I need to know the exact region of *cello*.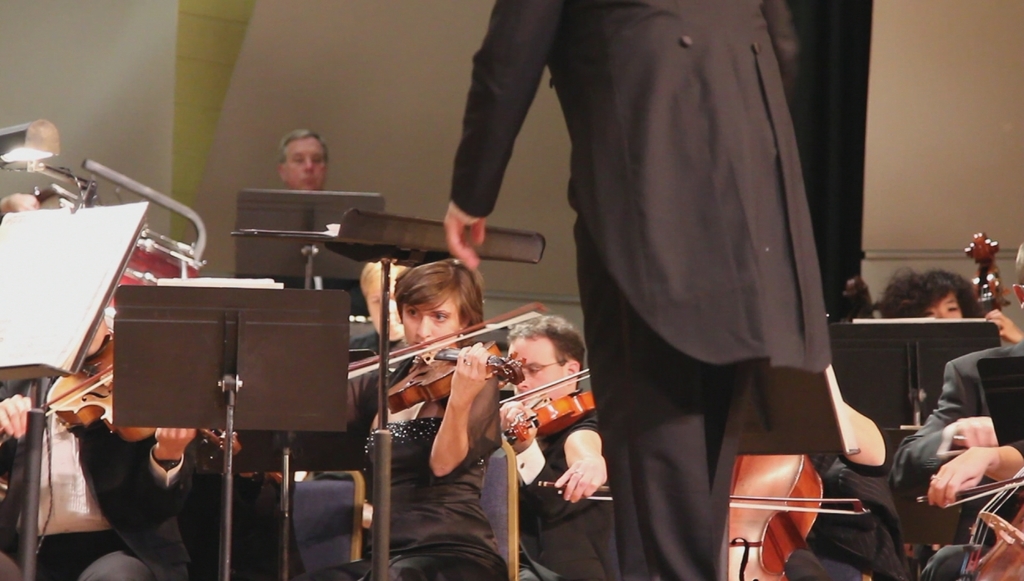
Region: [0,334,240,446].
